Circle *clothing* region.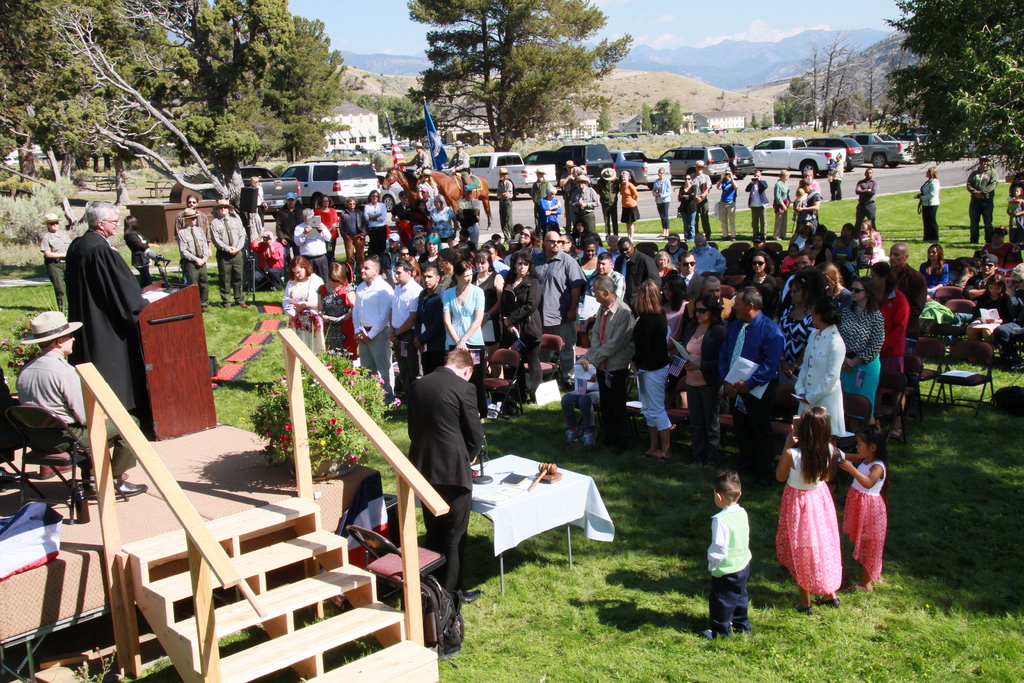
Region: x1=584 y1=291 x2=637 y2=442.
